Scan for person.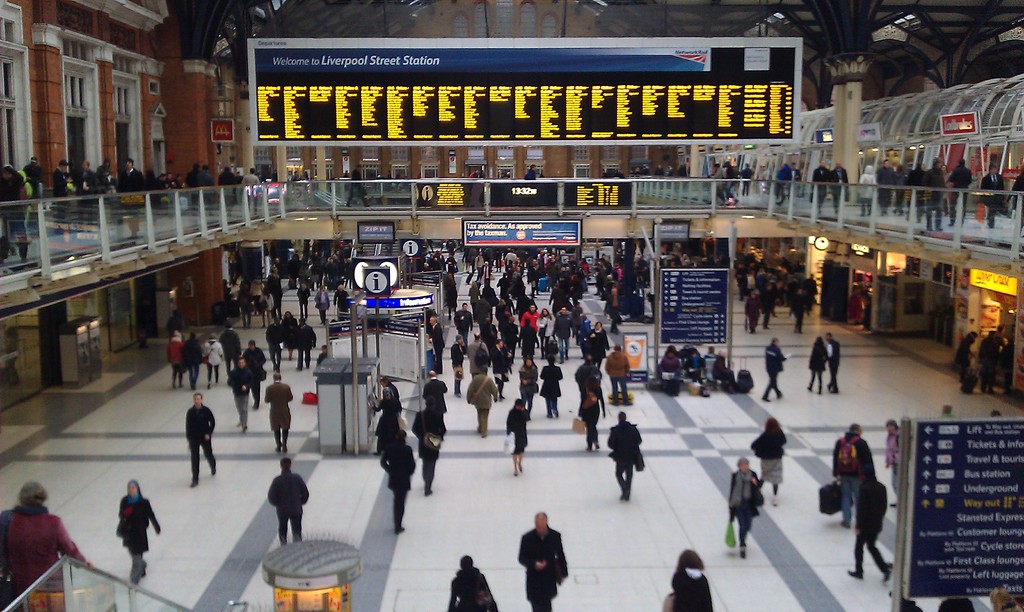
Scan result: <region>23, 168, 27, 241</region>.
